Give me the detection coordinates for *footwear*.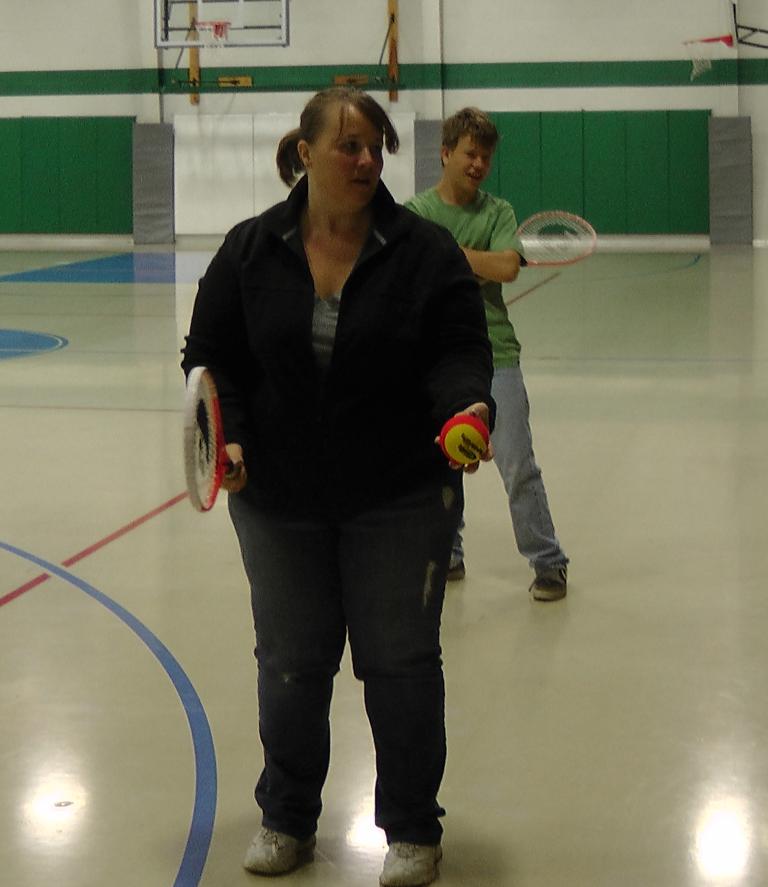
bbox(450, 563, 471, 584).
